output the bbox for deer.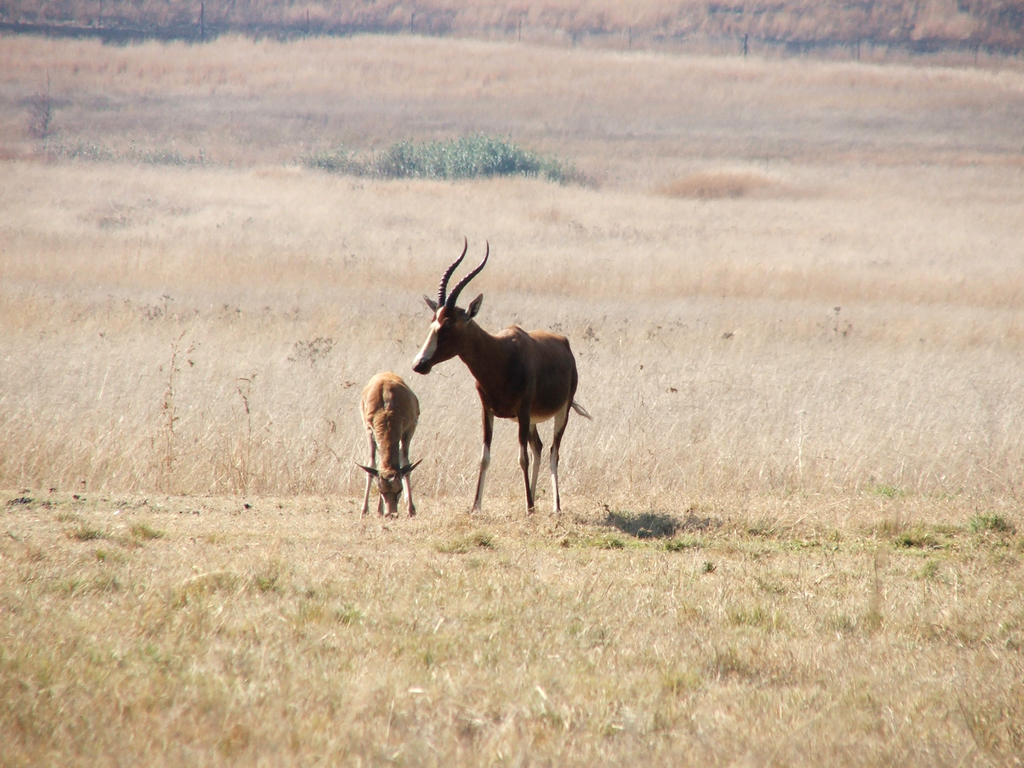
select_region(359, 369, 420, 520).
